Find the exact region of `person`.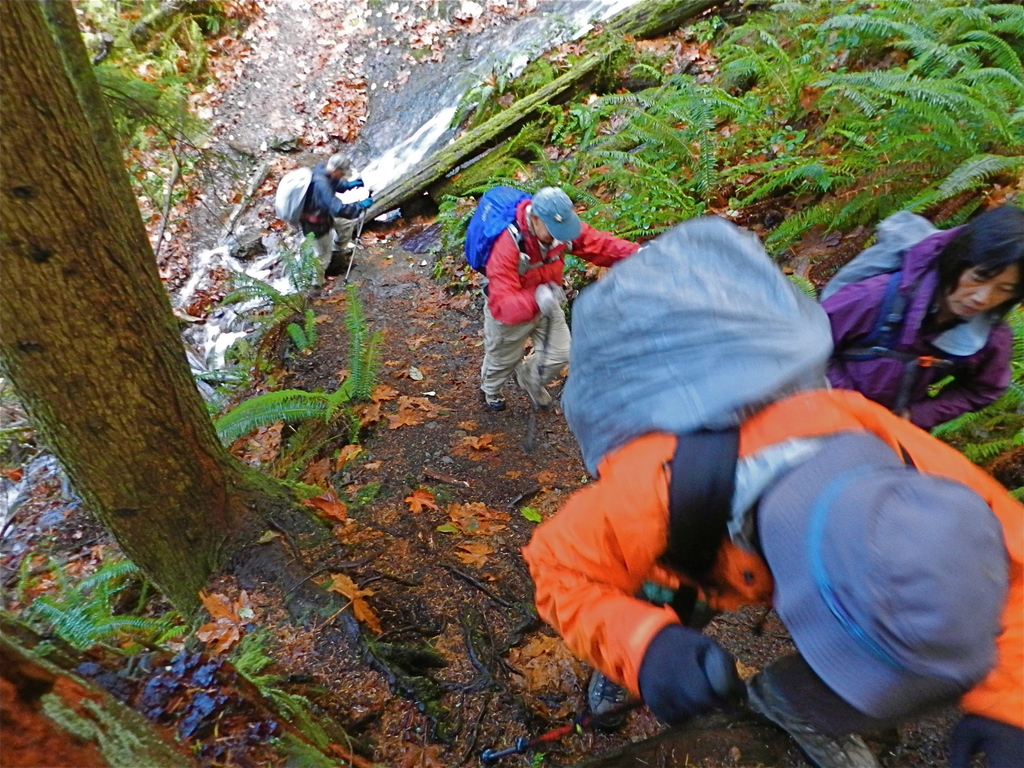
Exact region: crop(518, 387, 1023, 767).
